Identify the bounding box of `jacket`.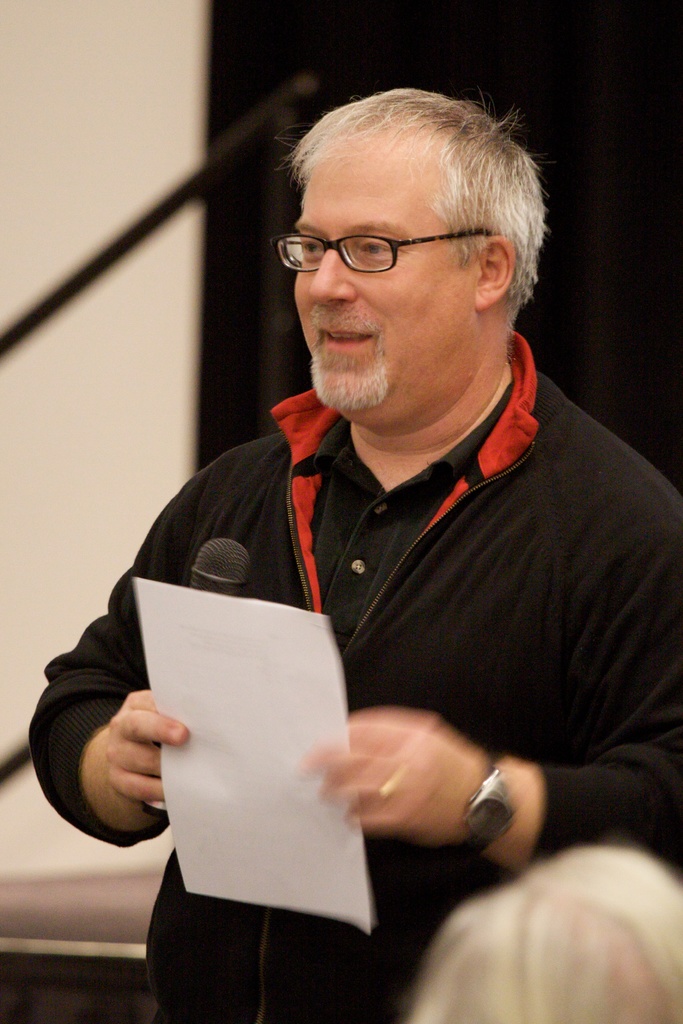
<box>56,294,648,966</box>.
